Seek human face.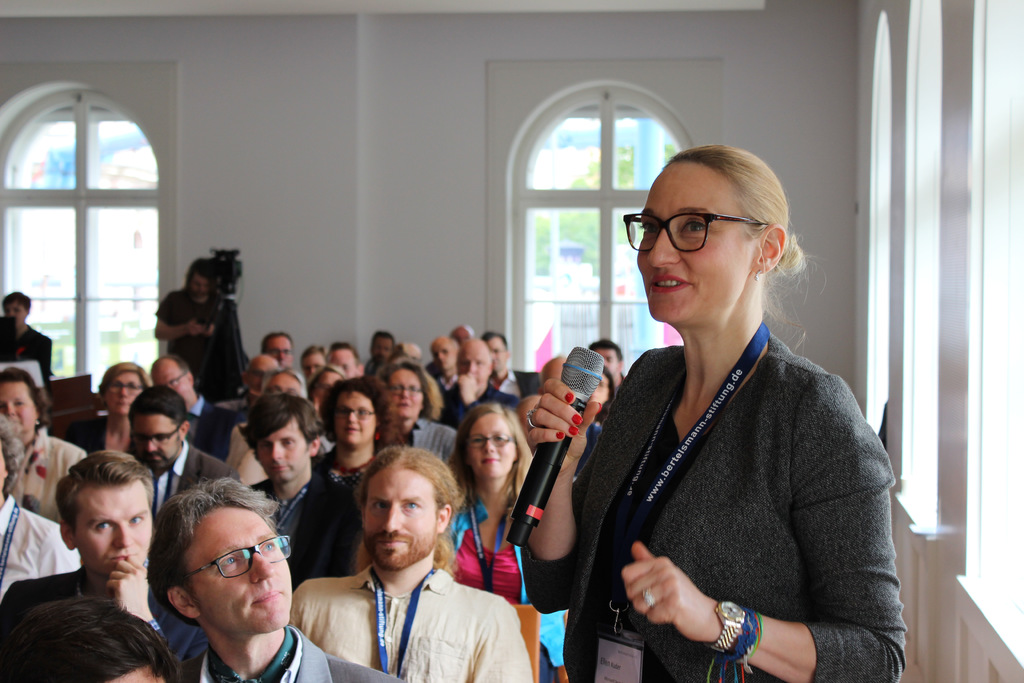
[191,509,291,634].
